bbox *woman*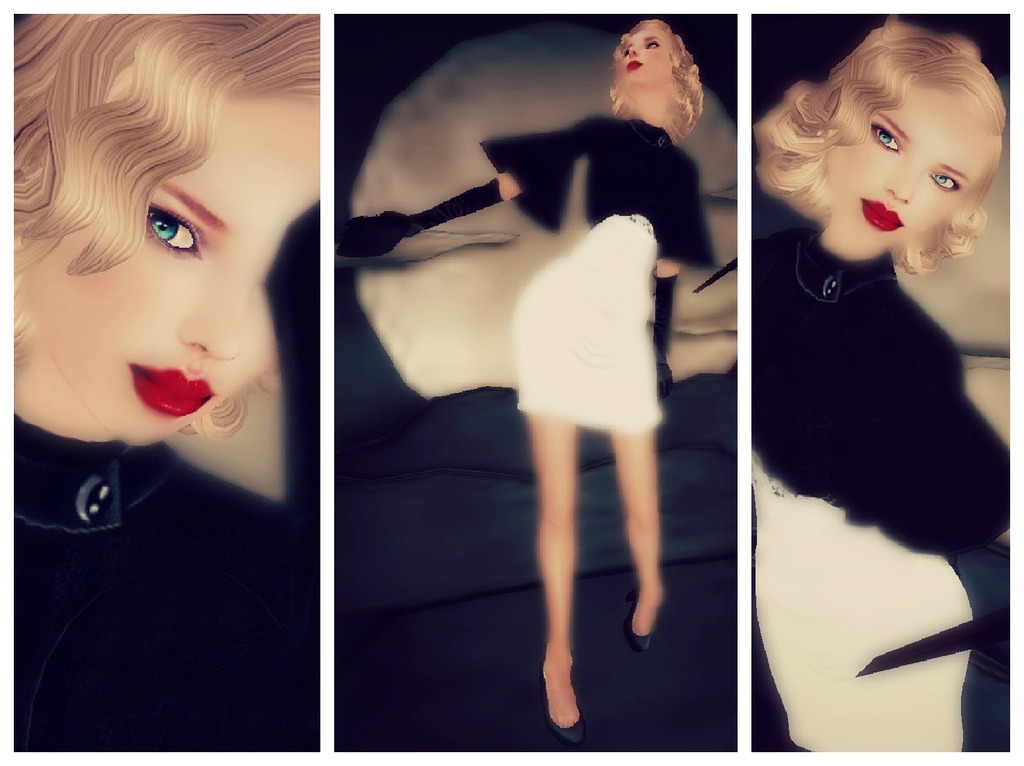
crop(726, 28, 1023, 747)
